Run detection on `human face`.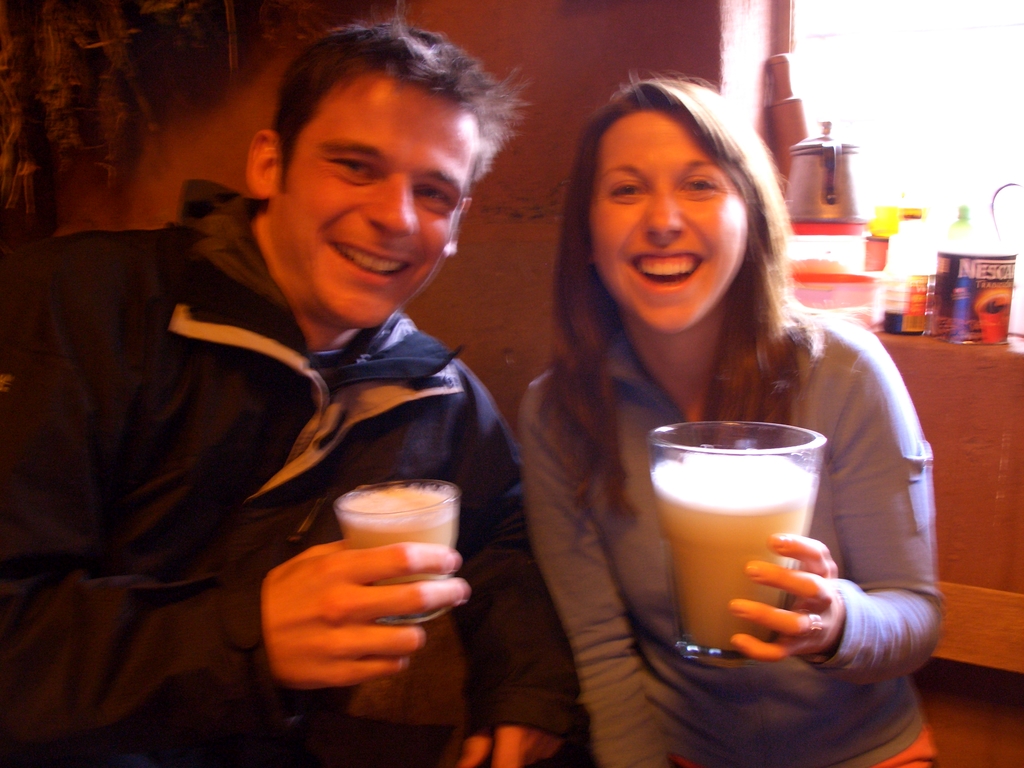
Result: select_region(596, 114, 743, 336).
